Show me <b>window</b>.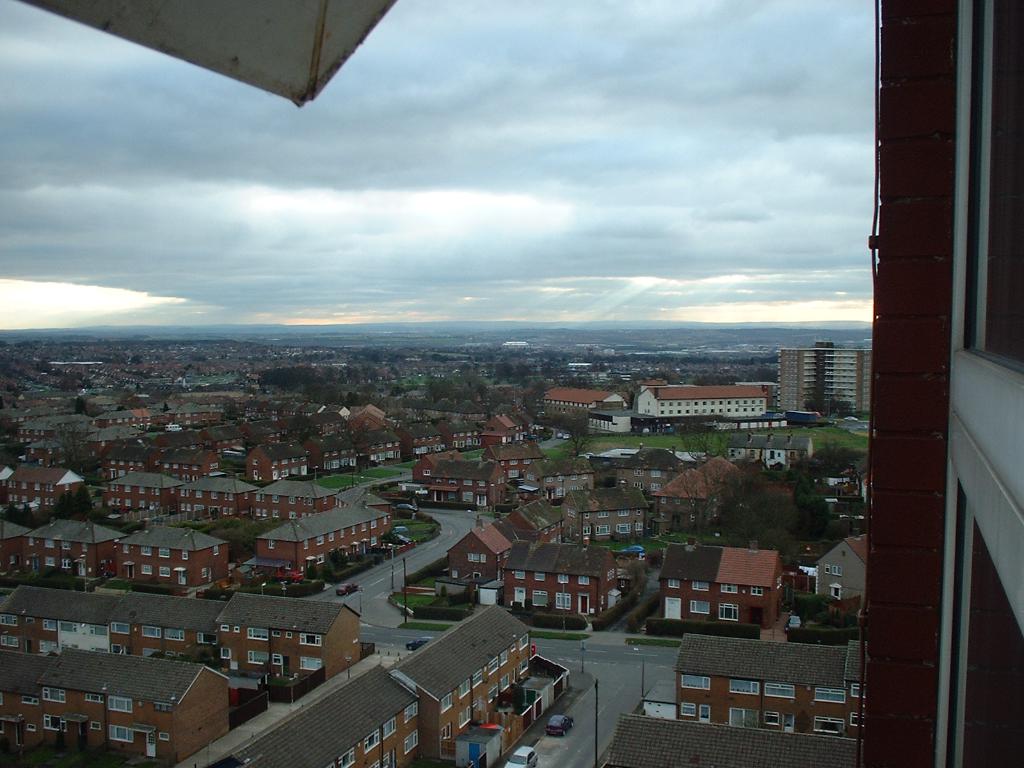
<b>window</b> is here: rect(771, 451, 776, 460).
